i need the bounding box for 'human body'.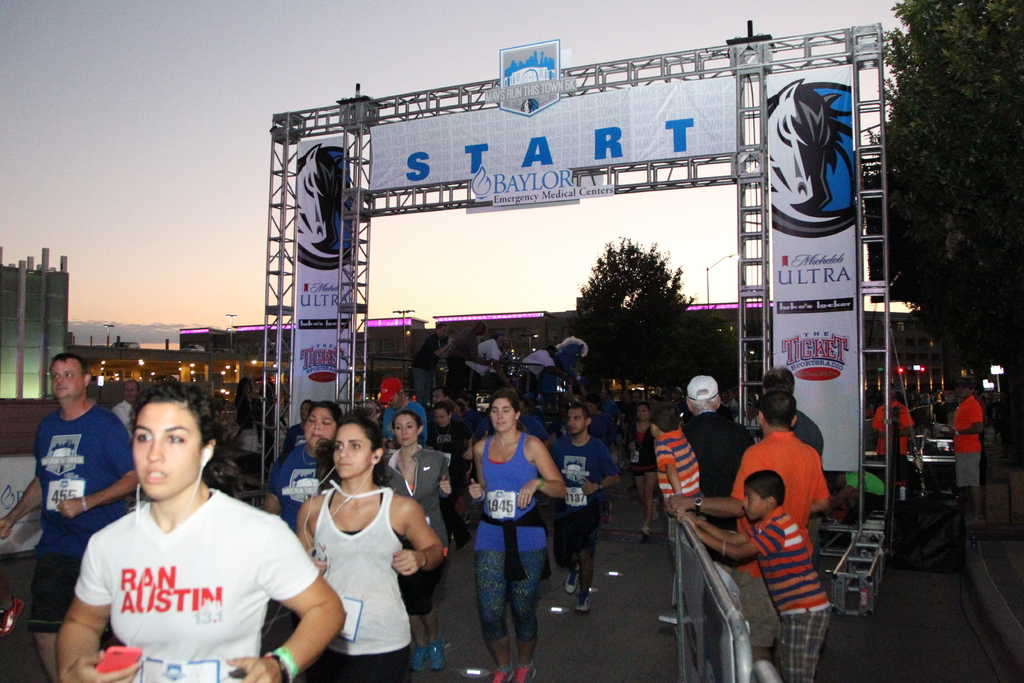
Here it is: bbox=[675, 366, 749, 514].
